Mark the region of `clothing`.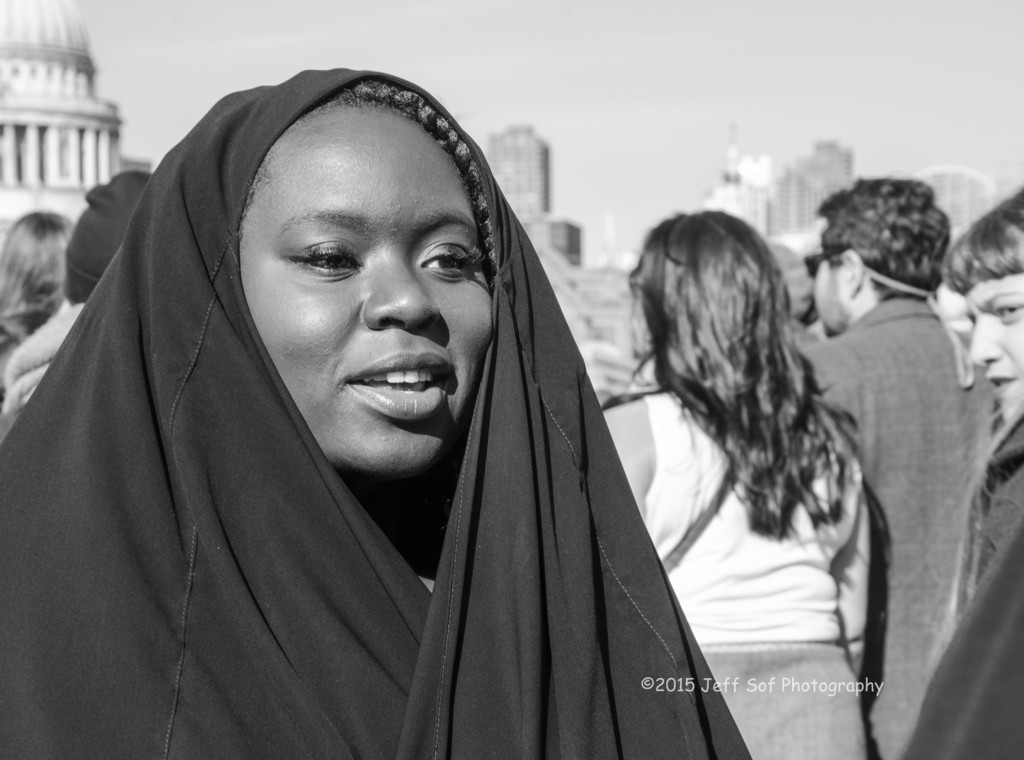
Region: box(904, 410, 1020, 759).
